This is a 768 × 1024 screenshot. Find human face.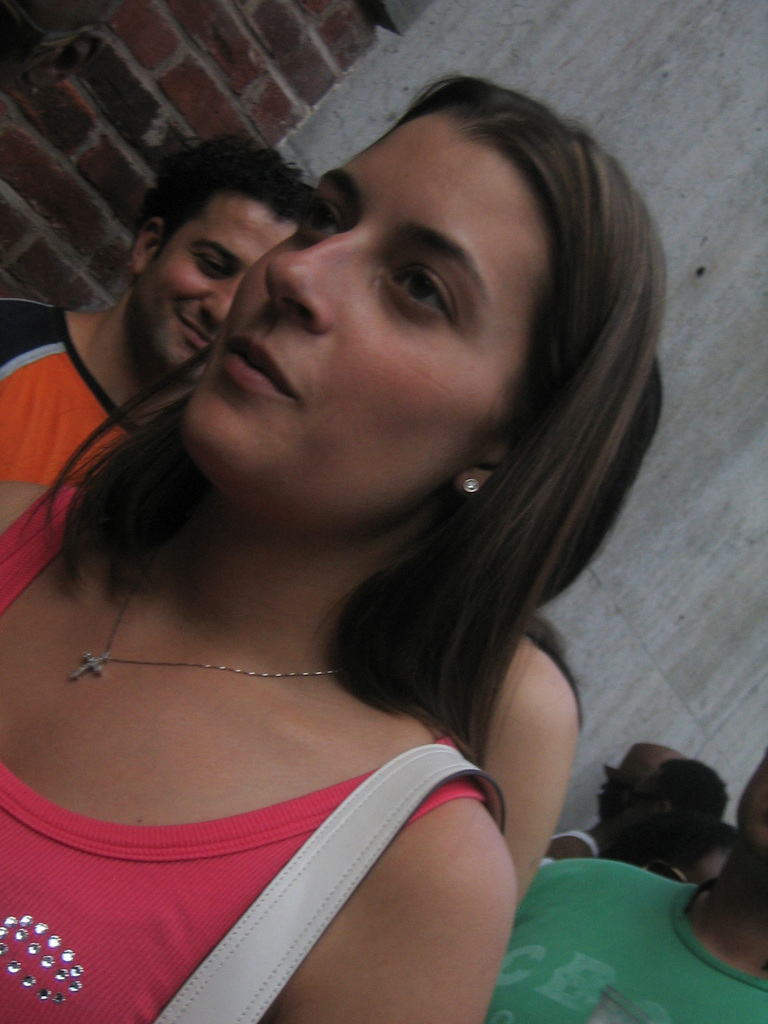
Bounding box: (x1=153, y1=214, x2=295, y2=359).
